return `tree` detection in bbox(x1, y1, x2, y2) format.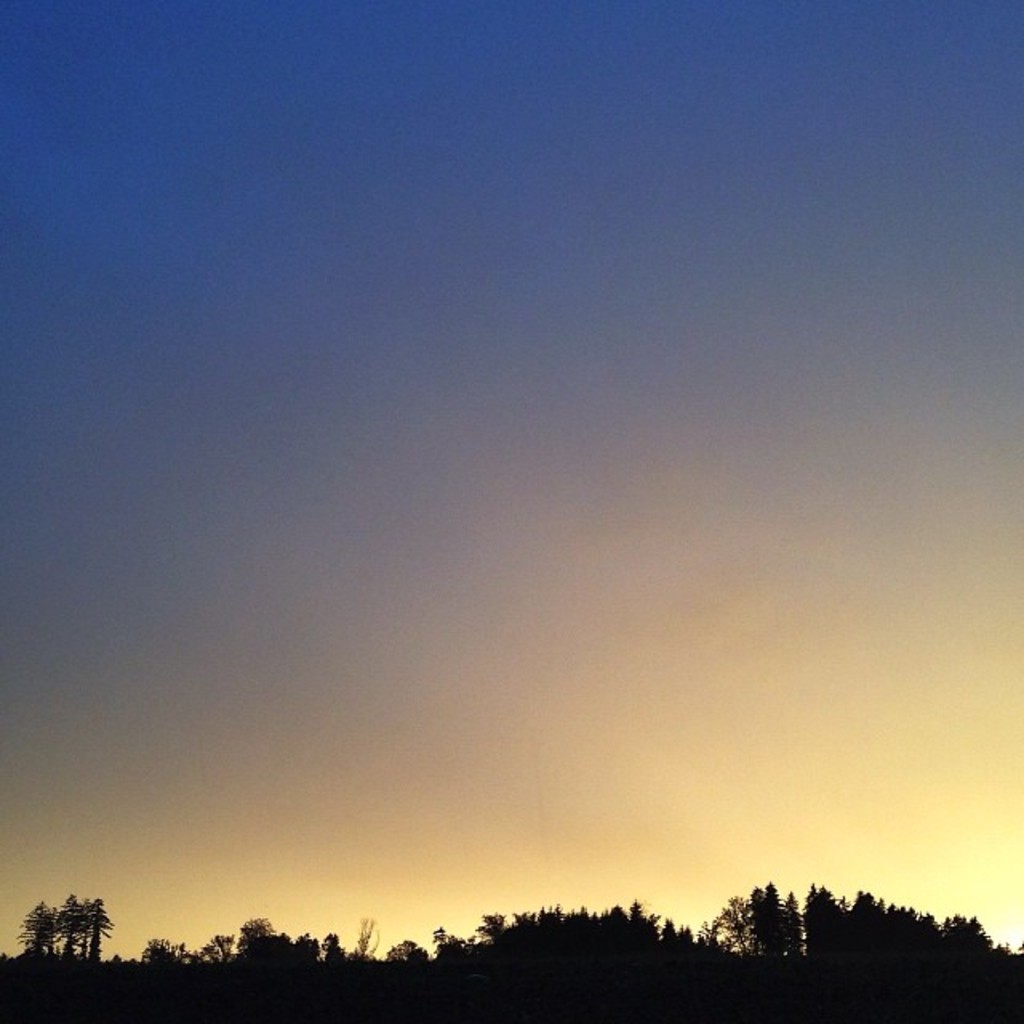
bbox(627, 896, 666, 939).
